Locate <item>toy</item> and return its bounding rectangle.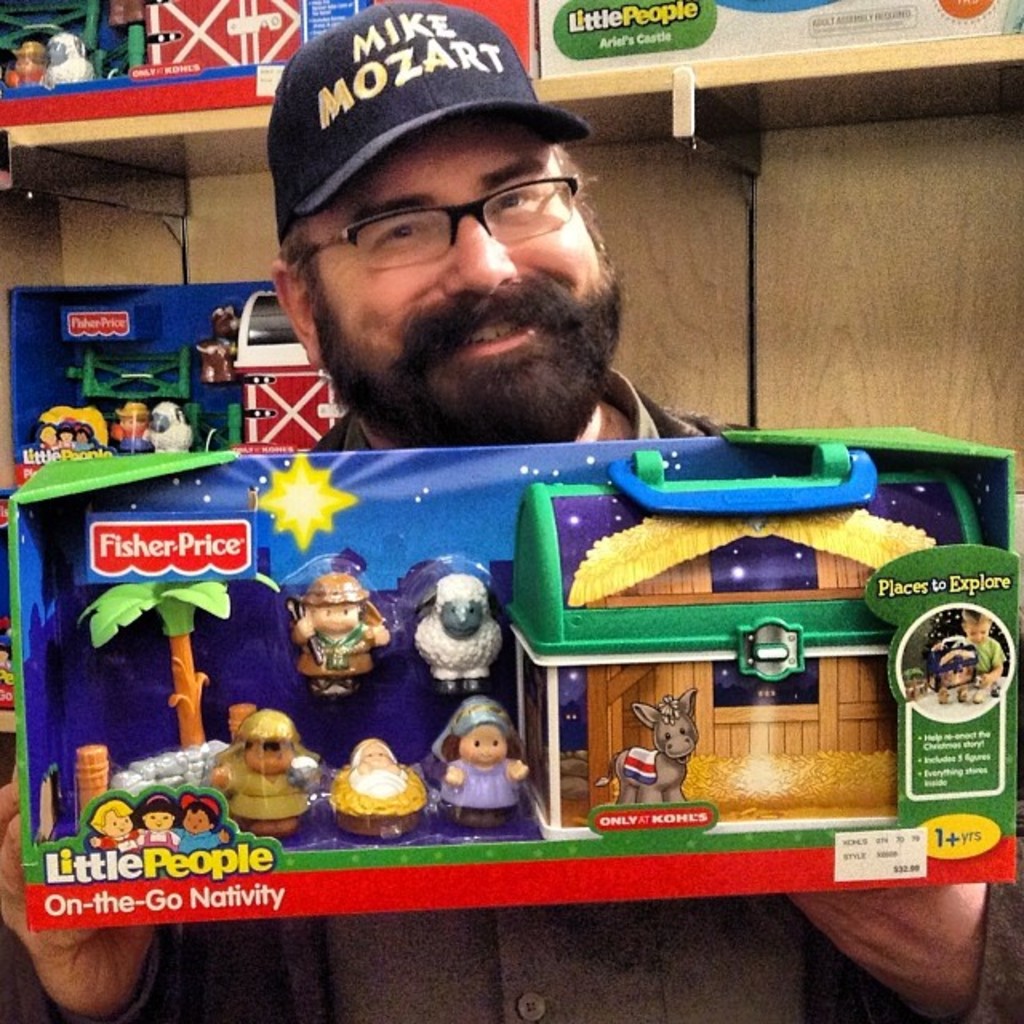
<bbox>38, 406, 112, 440</bbox>.
